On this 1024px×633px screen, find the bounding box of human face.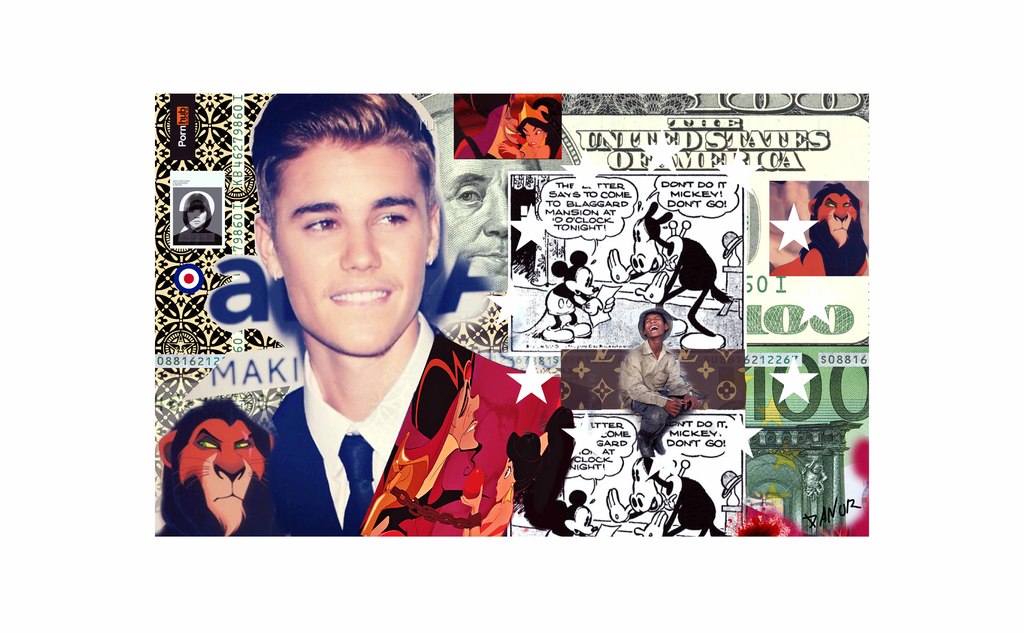
Bounding box: left=644, top=314, right=666, bottom=335.
